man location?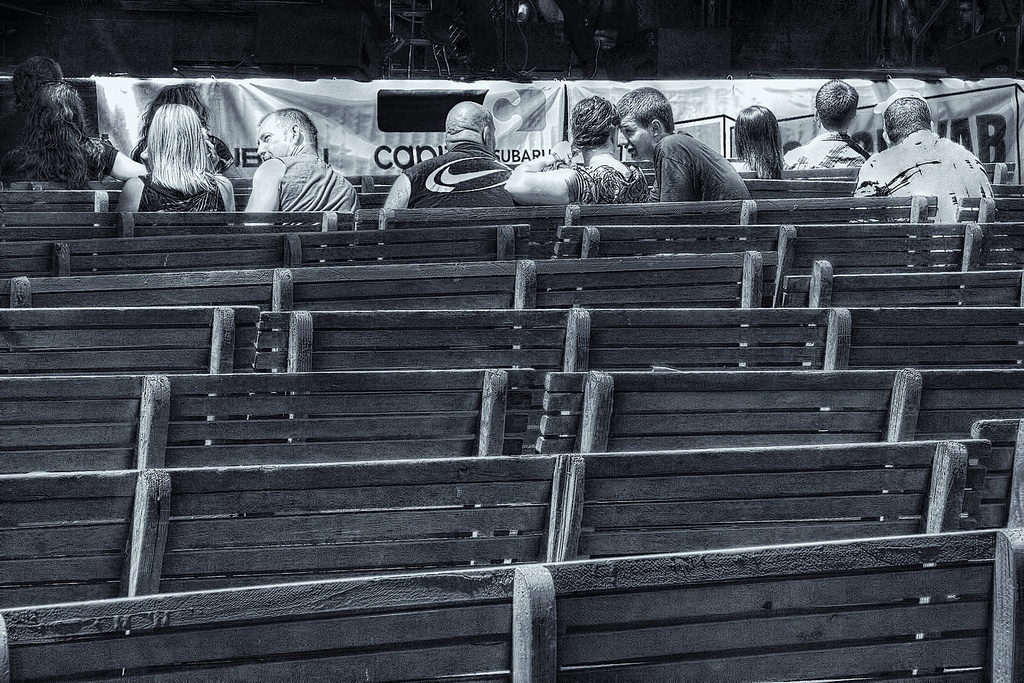
<region>0, 52, 75, 178</region>
